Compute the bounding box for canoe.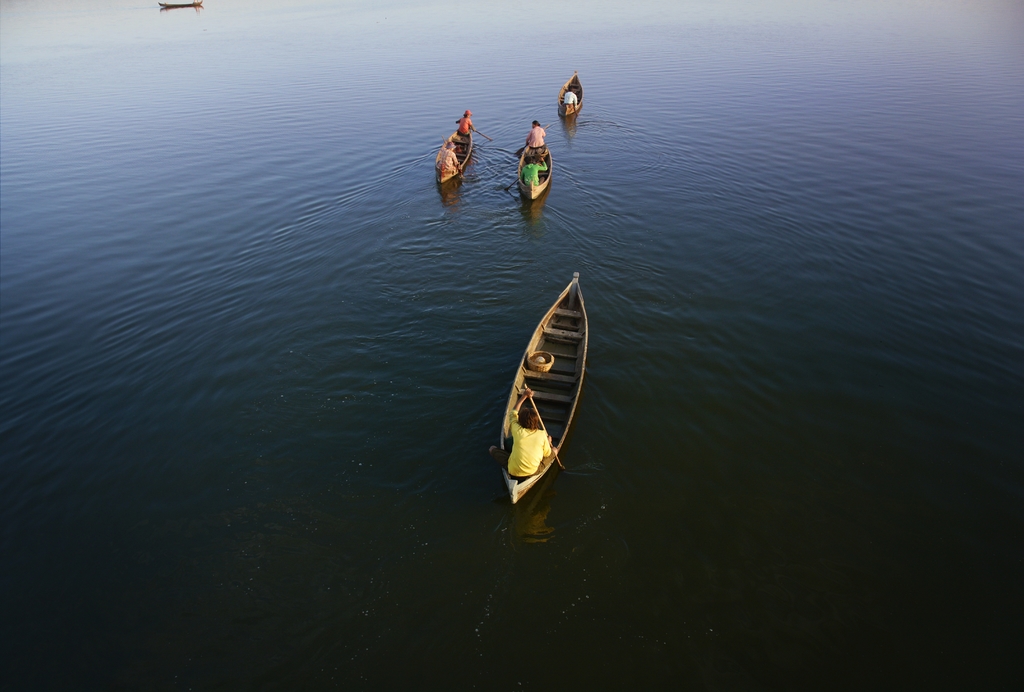
region(559, 71, 586, 113).
